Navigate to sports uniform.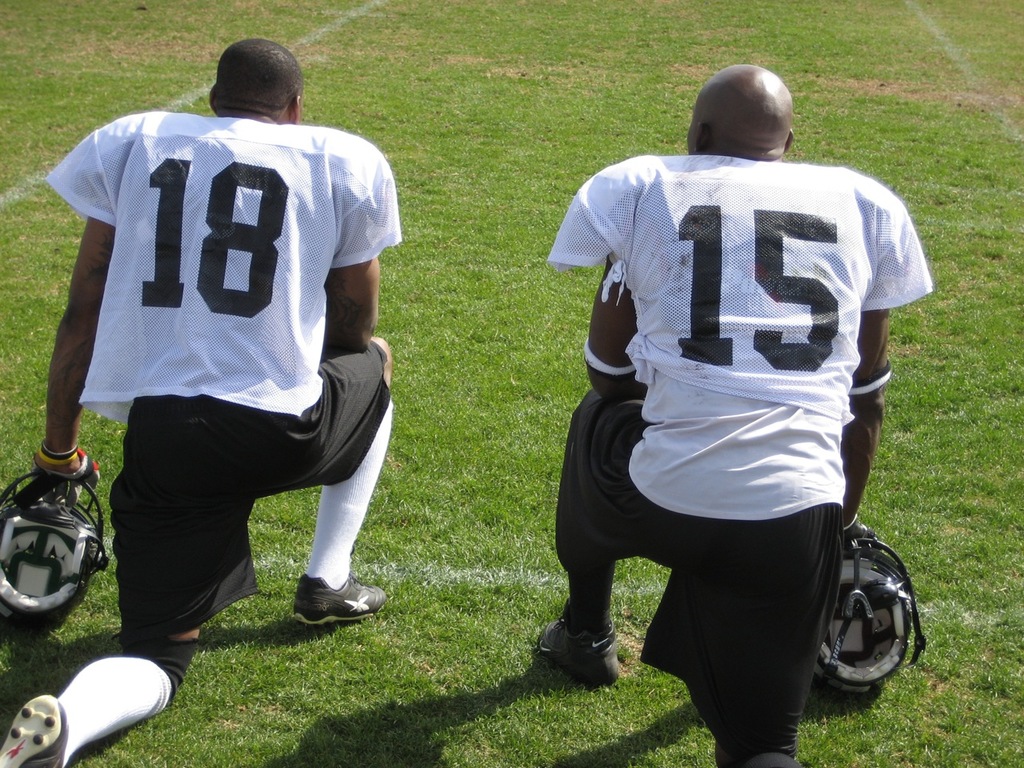
Navigation target: box(546, 151, 942, 767).
